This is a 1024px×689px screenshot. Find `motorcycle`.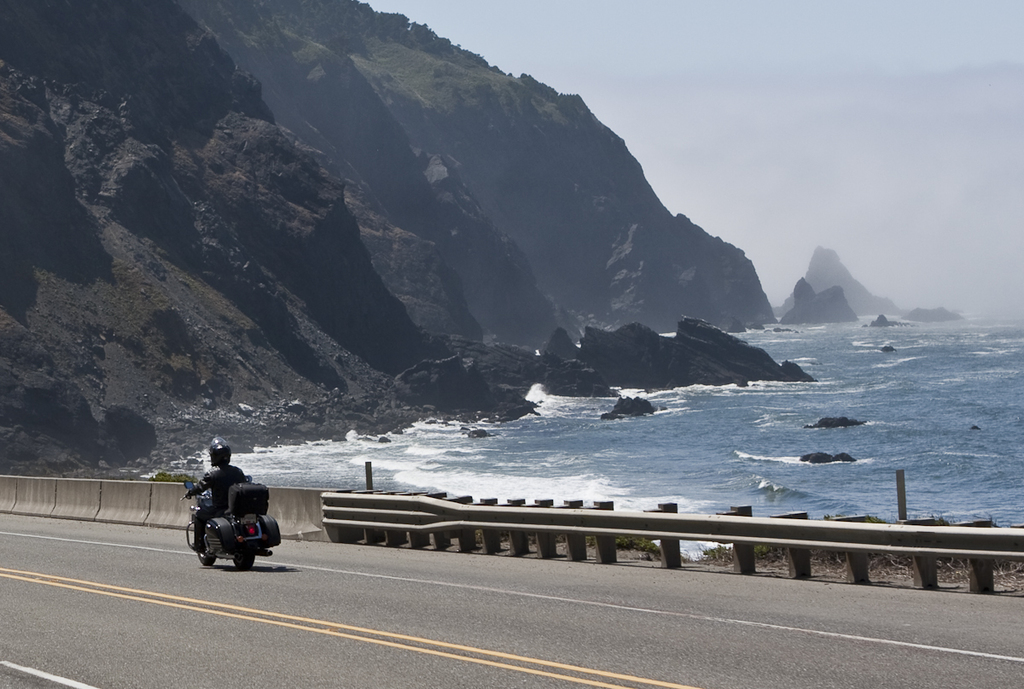
Bounding box: [x1=181, y1=473, x2=282, y2=568].
